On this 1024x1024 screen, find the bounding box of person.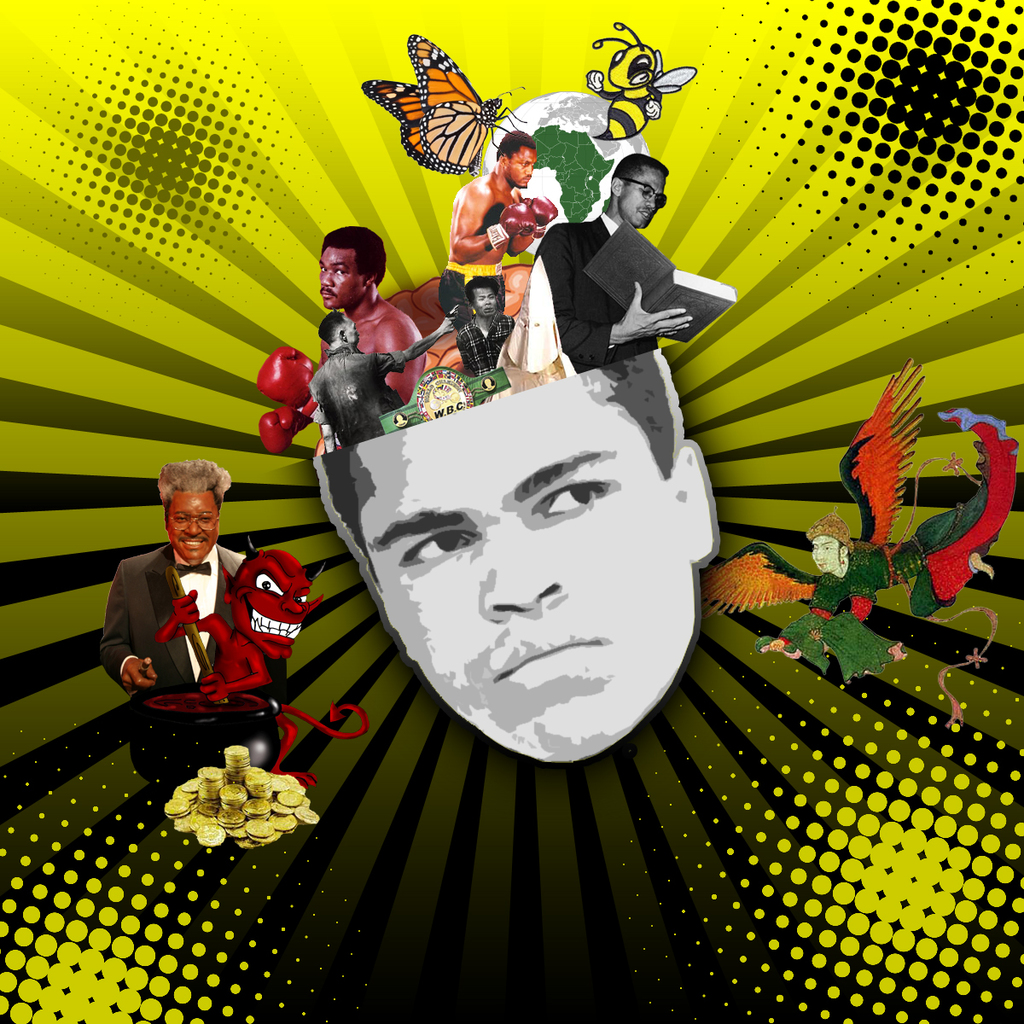
Bounding box: {"x1": 308, "y1": 307, "x2": 458, "y2": 449}.
